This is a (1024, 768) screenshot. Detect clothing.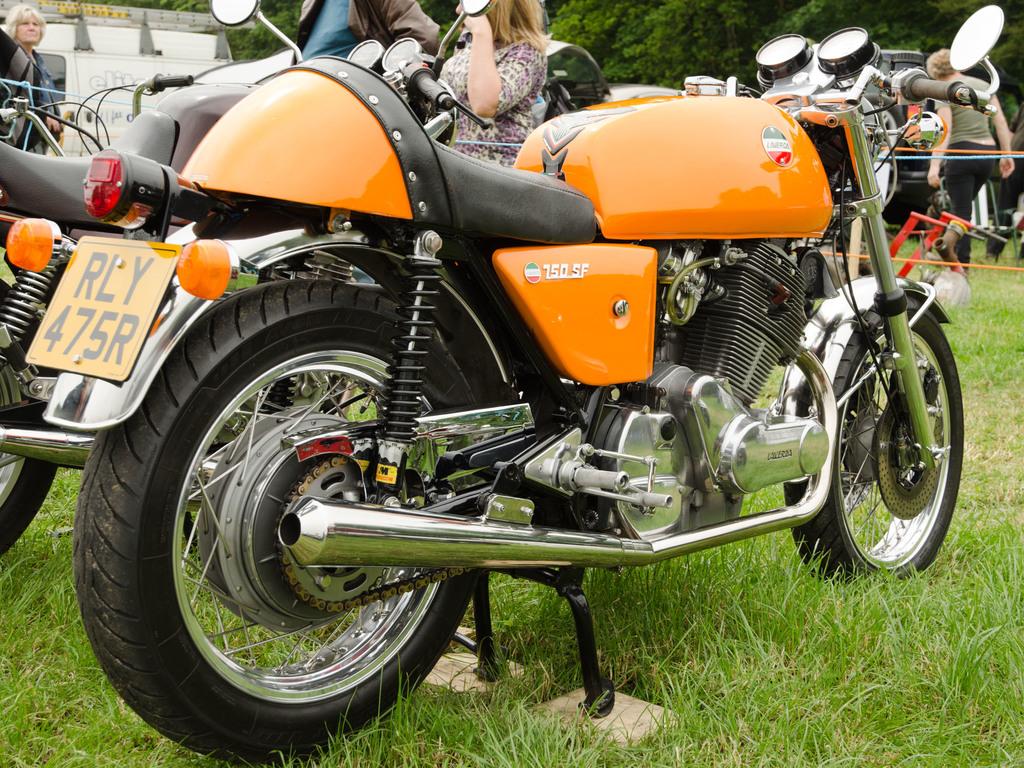
{"left": 13, "top": 39, "right": 61, "bottom": 159}.
